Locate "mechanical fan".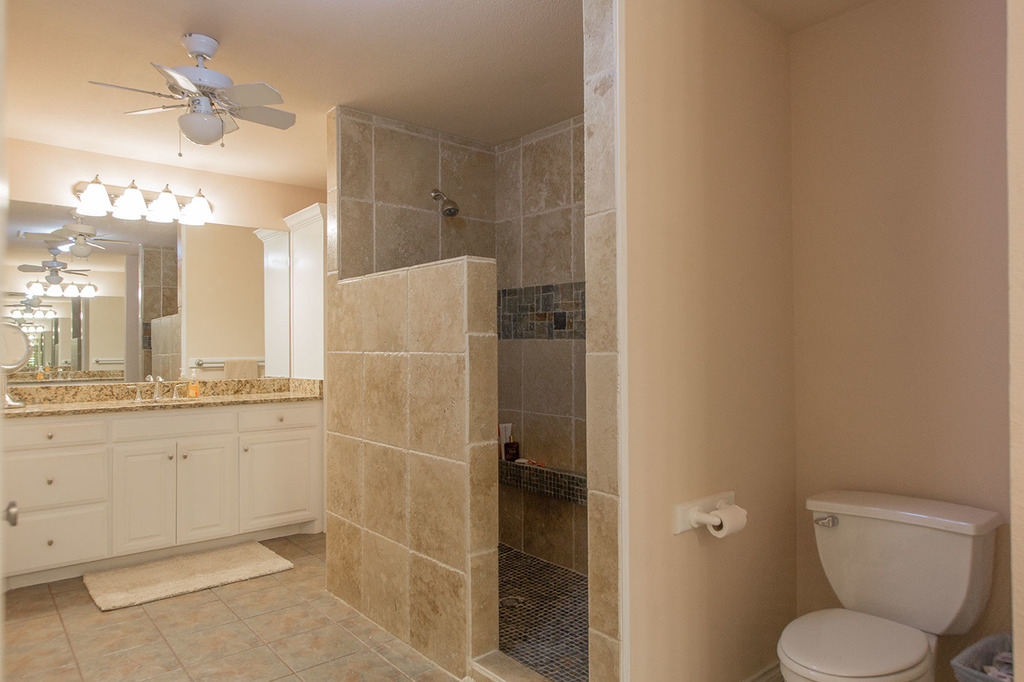
Bounding box: [left=82, top=31, right=295, bottom=153].
